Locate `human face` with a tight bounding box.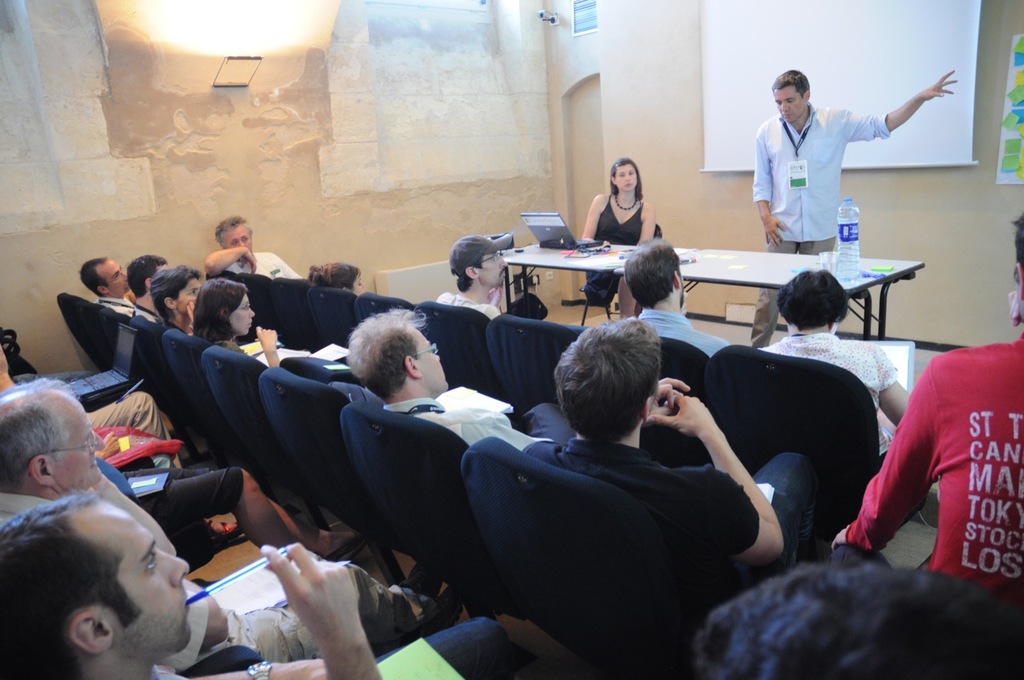
{"left": 175, "top": 277, "right": 198, "bottom": 312}.
